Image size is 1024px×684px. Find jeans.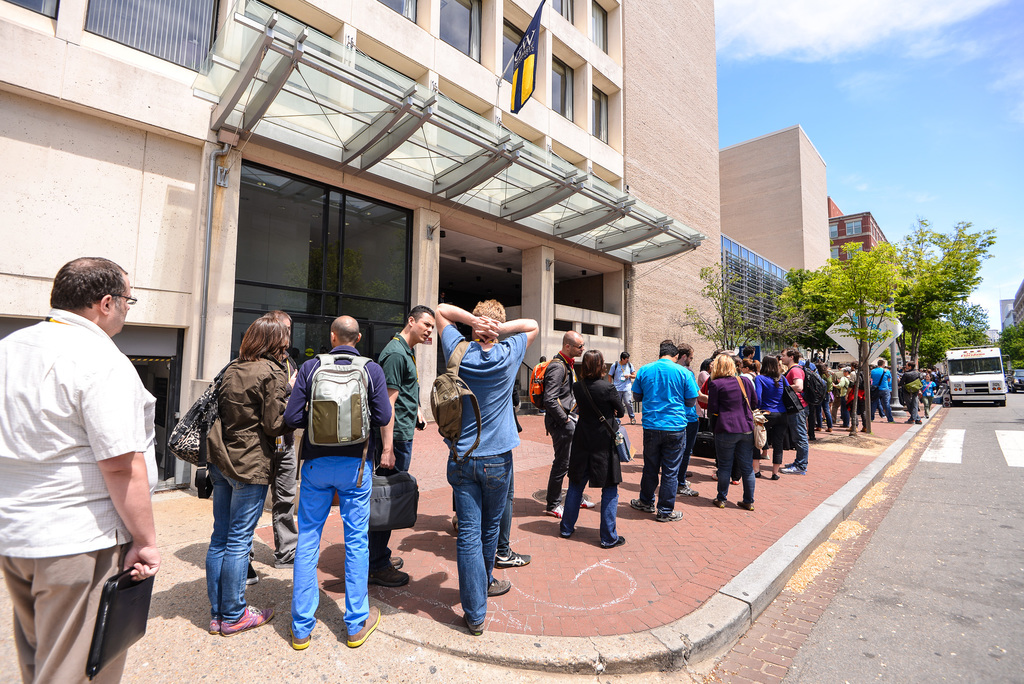
box(870, 391, 894, 420).
